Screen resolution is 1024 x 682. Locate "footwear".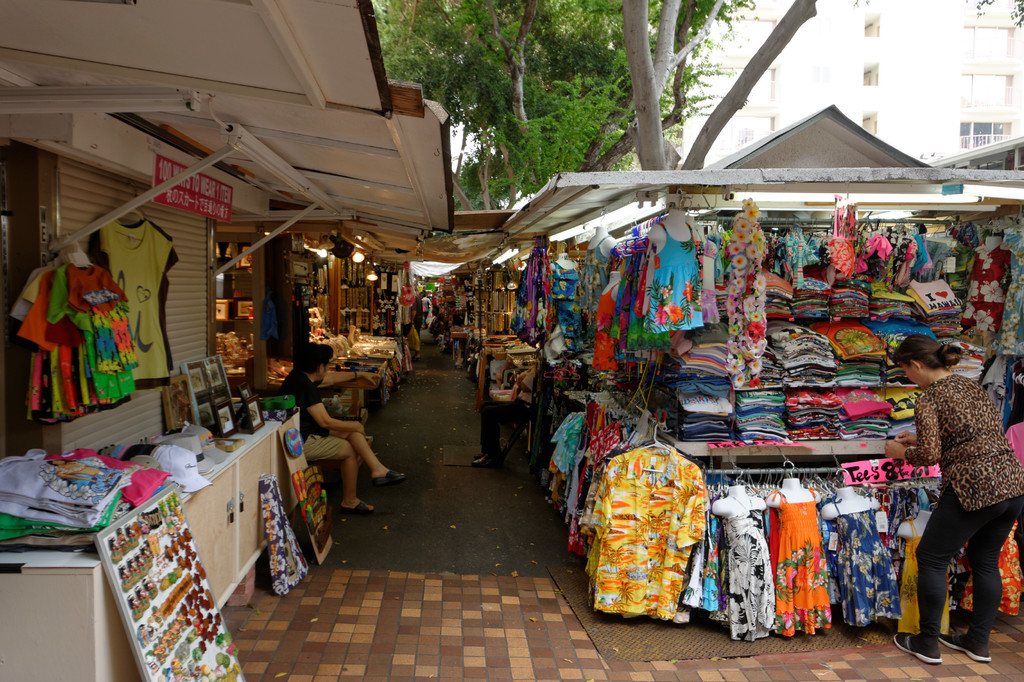
rect(338, 499, 374, 512).
